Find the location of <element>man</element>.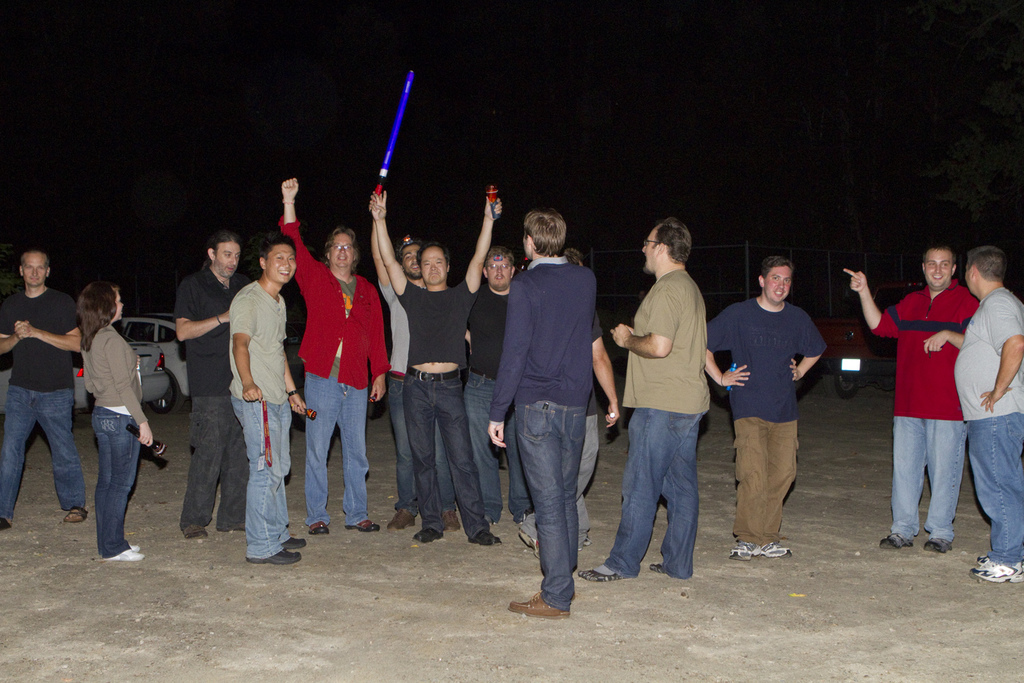
Location: 489 205 620 619.
